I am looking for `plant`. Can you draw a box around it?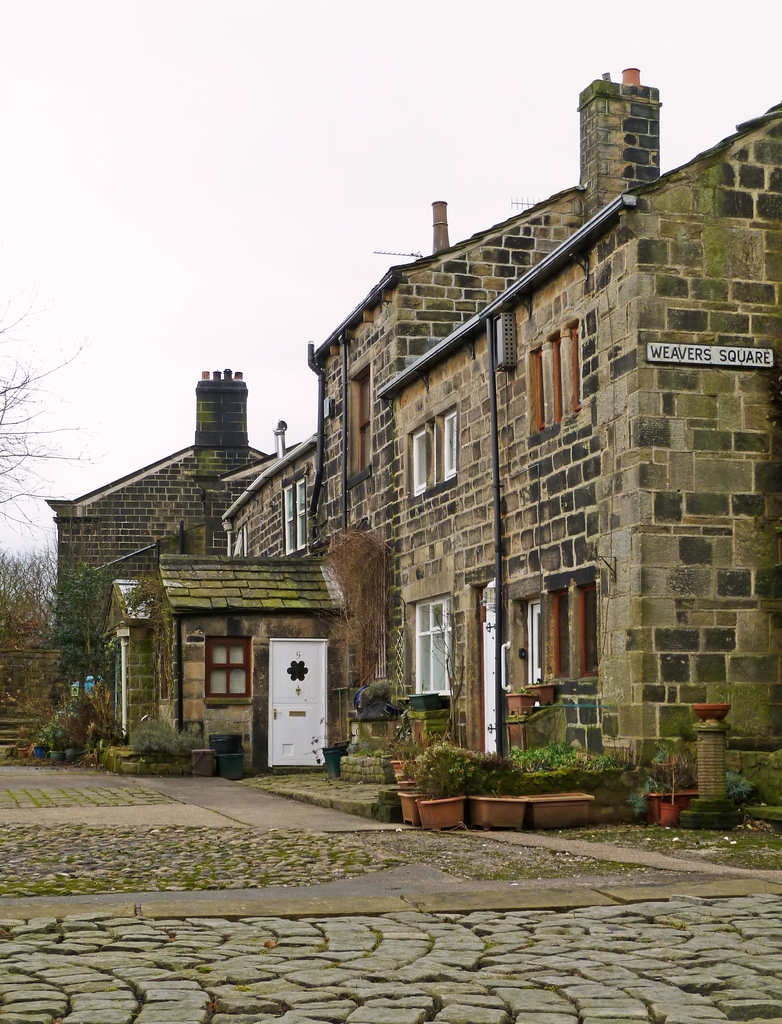
Sure, the bounding box is <region>722, 771, 759, 808</region>.
